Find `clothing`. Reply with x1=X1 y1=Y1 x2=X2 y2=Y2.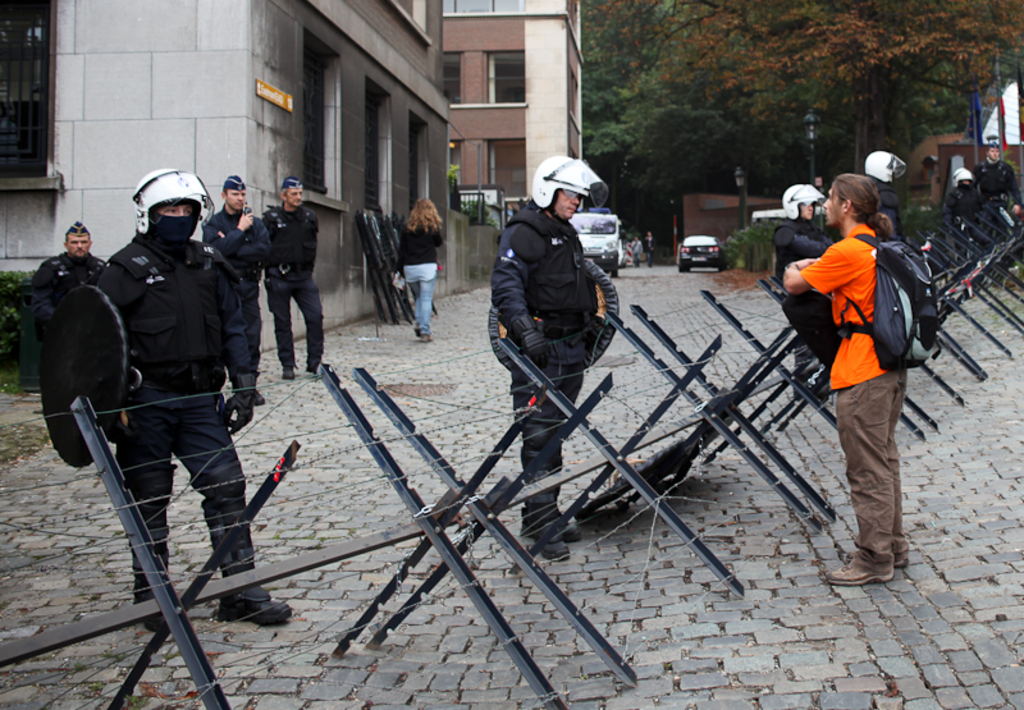
x1=492 y1=197 x2=598 y2=516.
